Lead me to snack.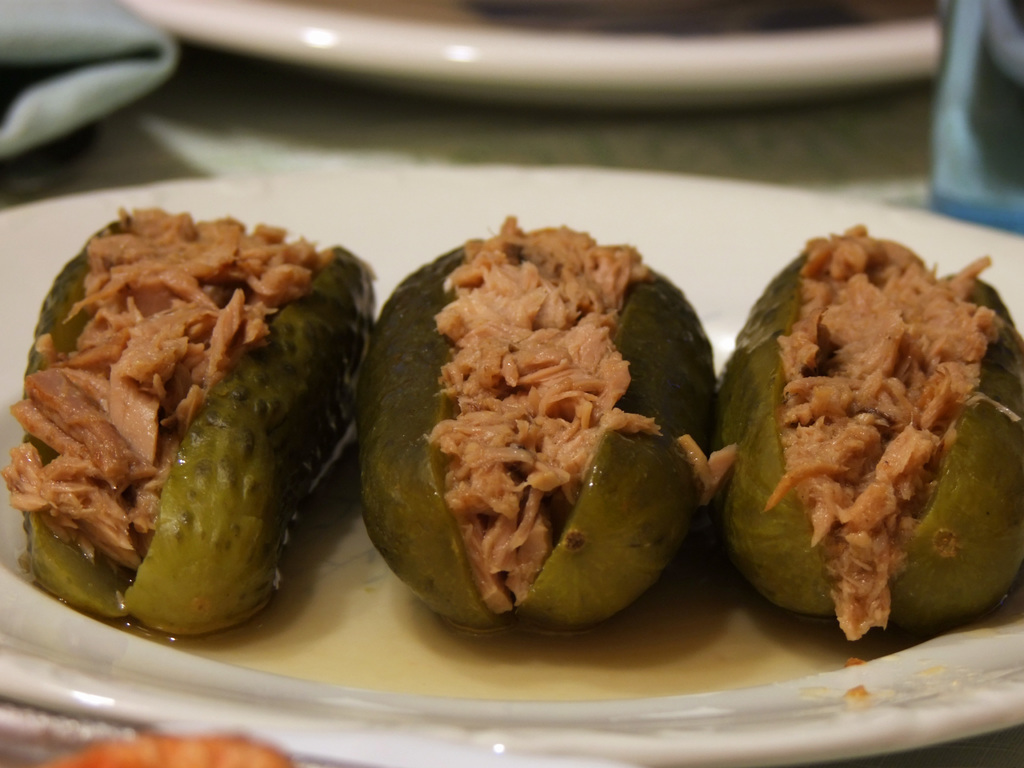
Lead to (714,236,1013,650).
